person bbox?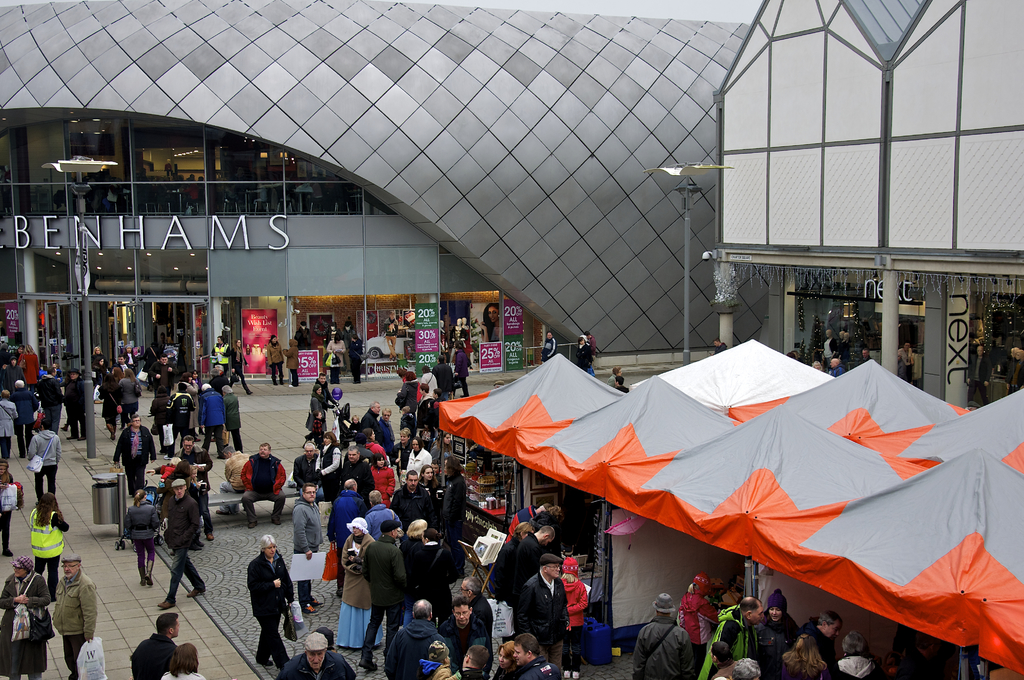
(x1=345, y1=517, x2=364, y2=654)
